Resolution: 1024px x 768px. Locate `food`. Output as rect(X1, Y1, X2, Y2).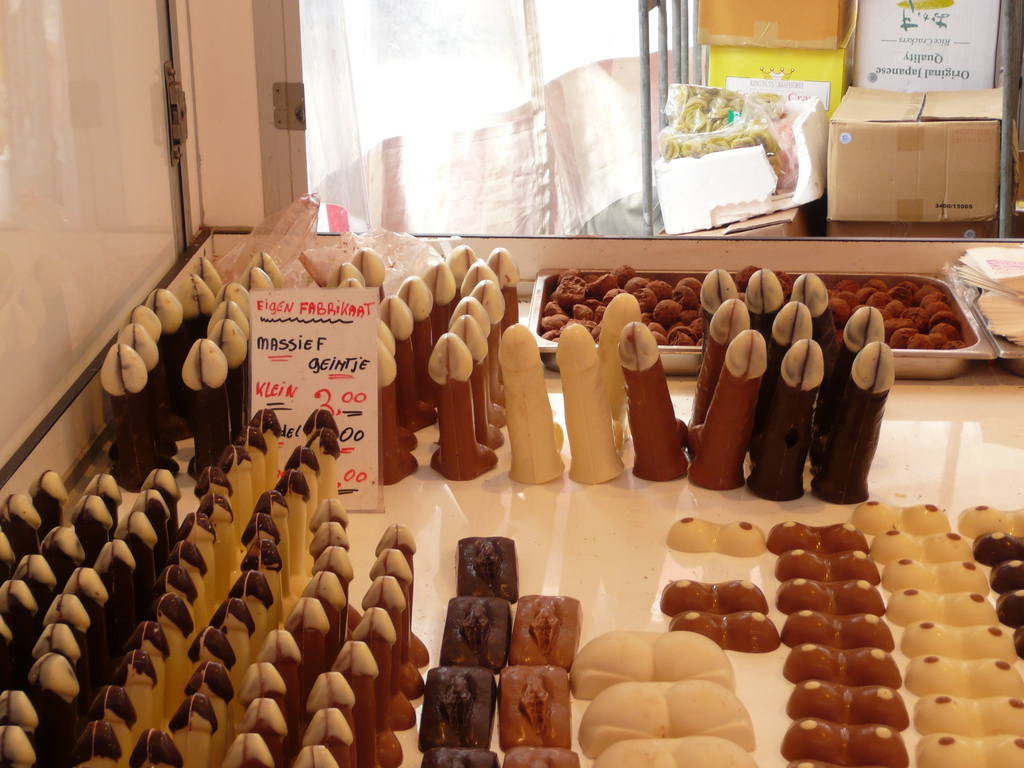
rect(588, 736, 755, 767).
